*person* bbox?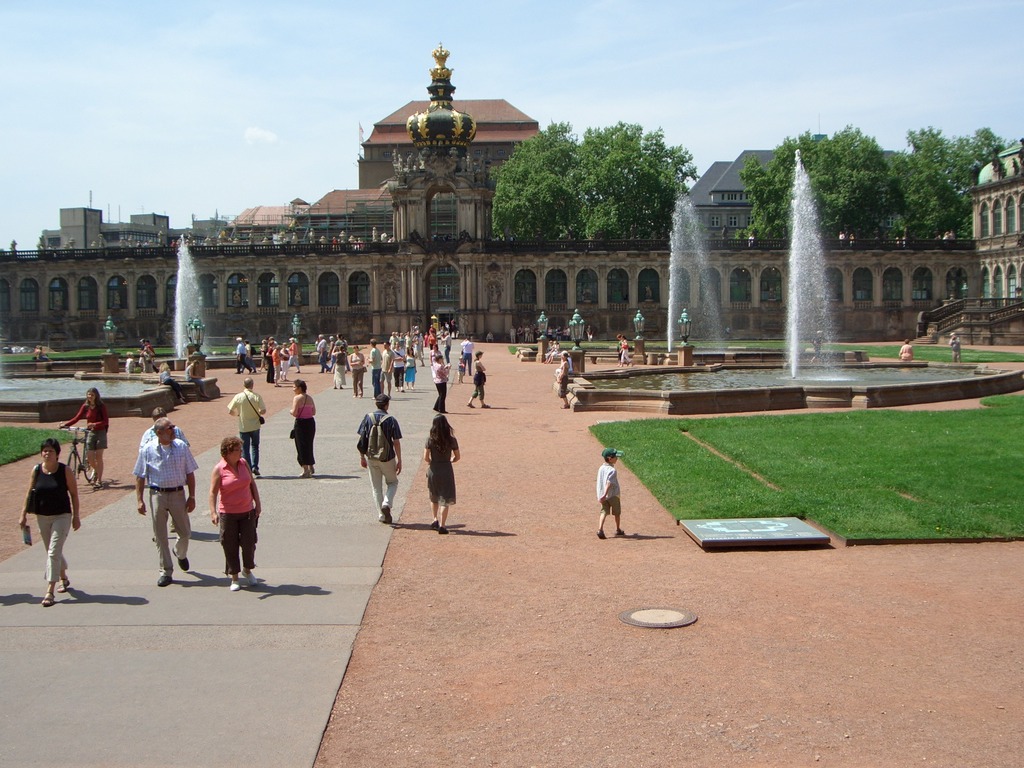
crop(601, 449, 621, 539)
